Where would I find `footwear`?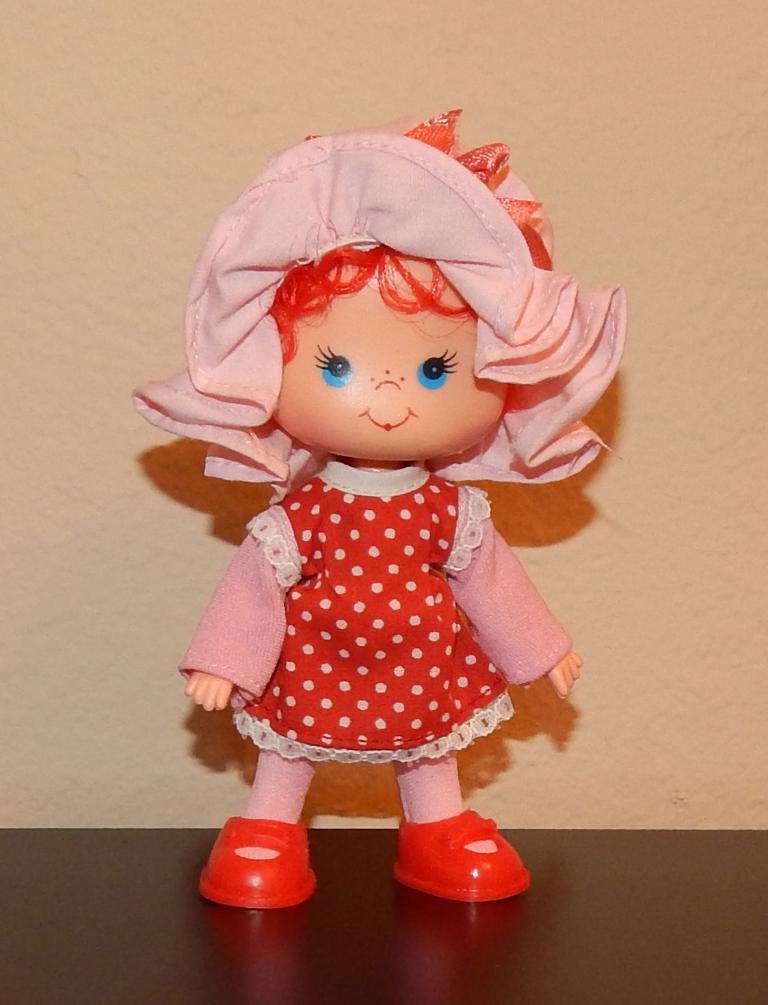
At <box>202,814,319,909</box>.
